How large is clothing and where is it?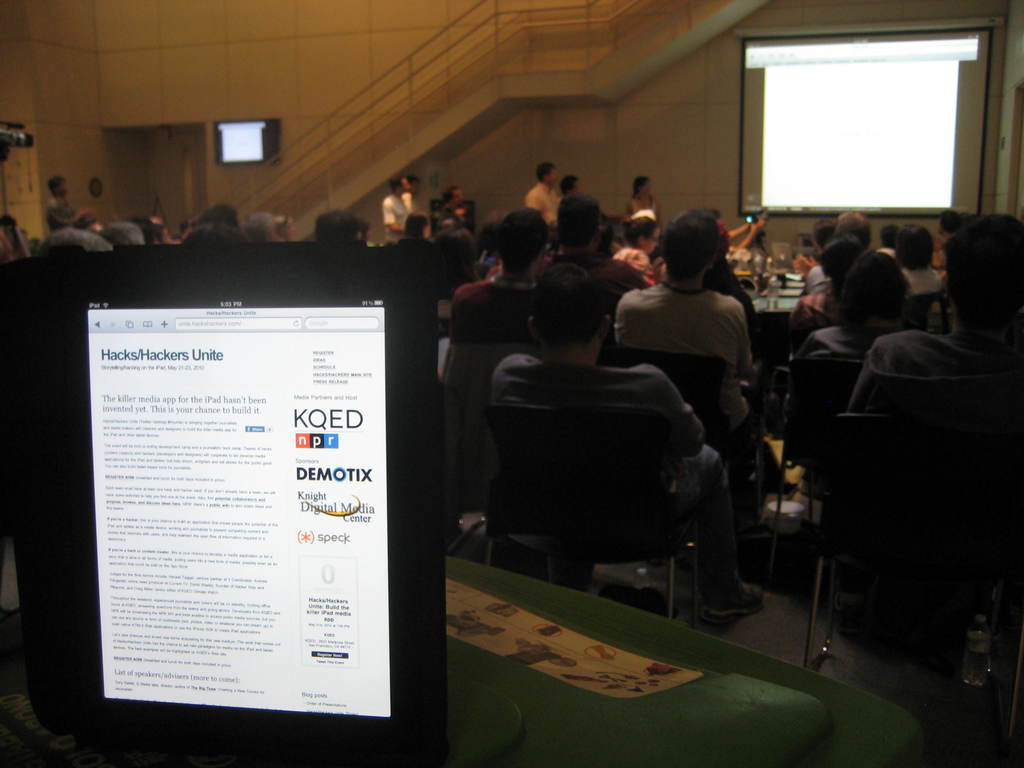
Bounding box: left=612, top=280, right=789, bottom=509.
